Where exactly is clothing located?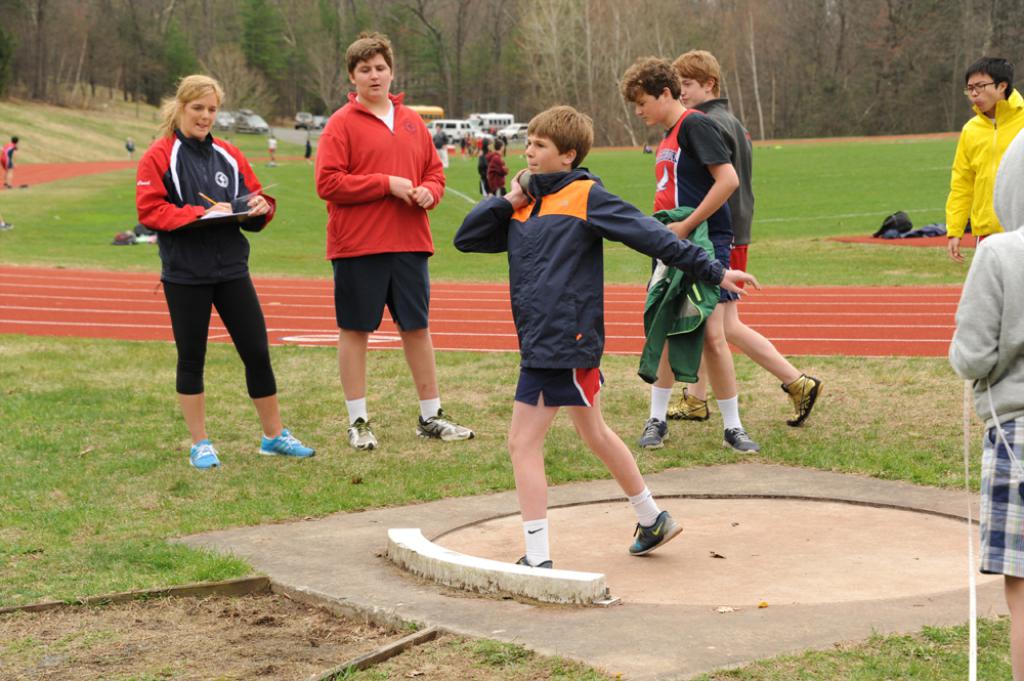
Its bounding box is bbox=(943, 83, 1023, 244).
